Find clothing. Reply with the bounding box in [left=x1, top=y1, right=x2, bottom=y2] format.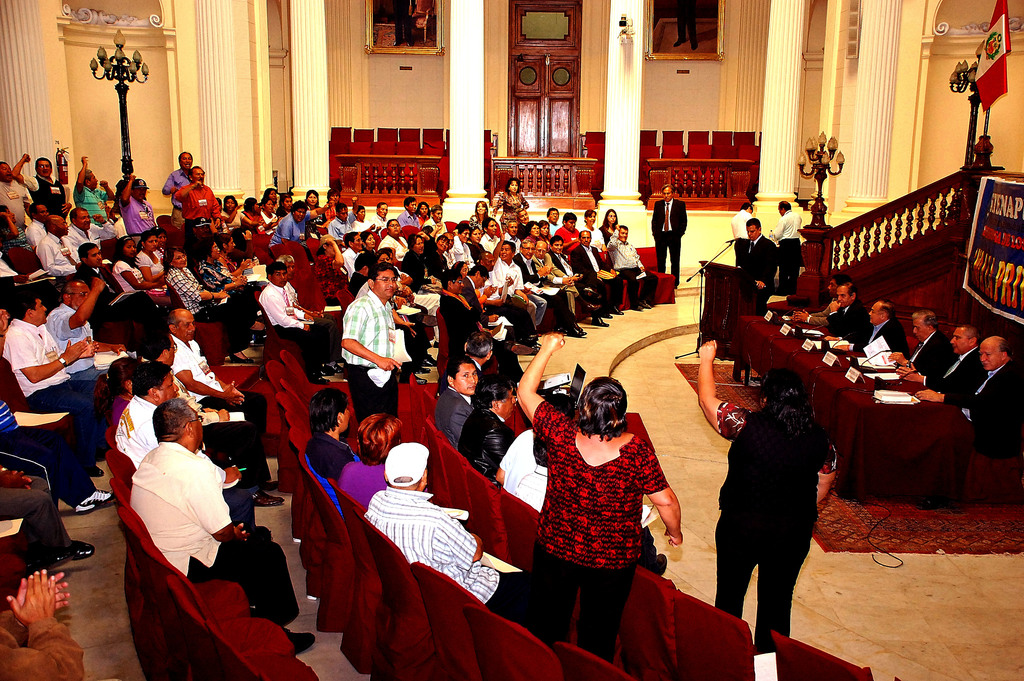
[left=219, top=249, right=249, bottom=281].
